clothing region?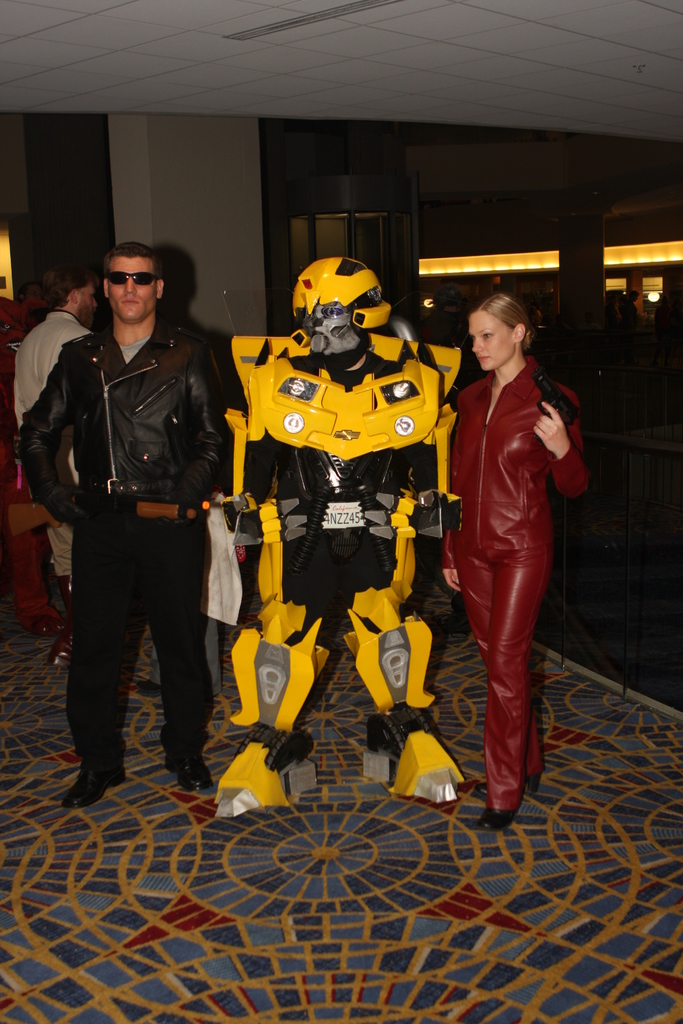
left=435, top=349, right=593, bottom=573
